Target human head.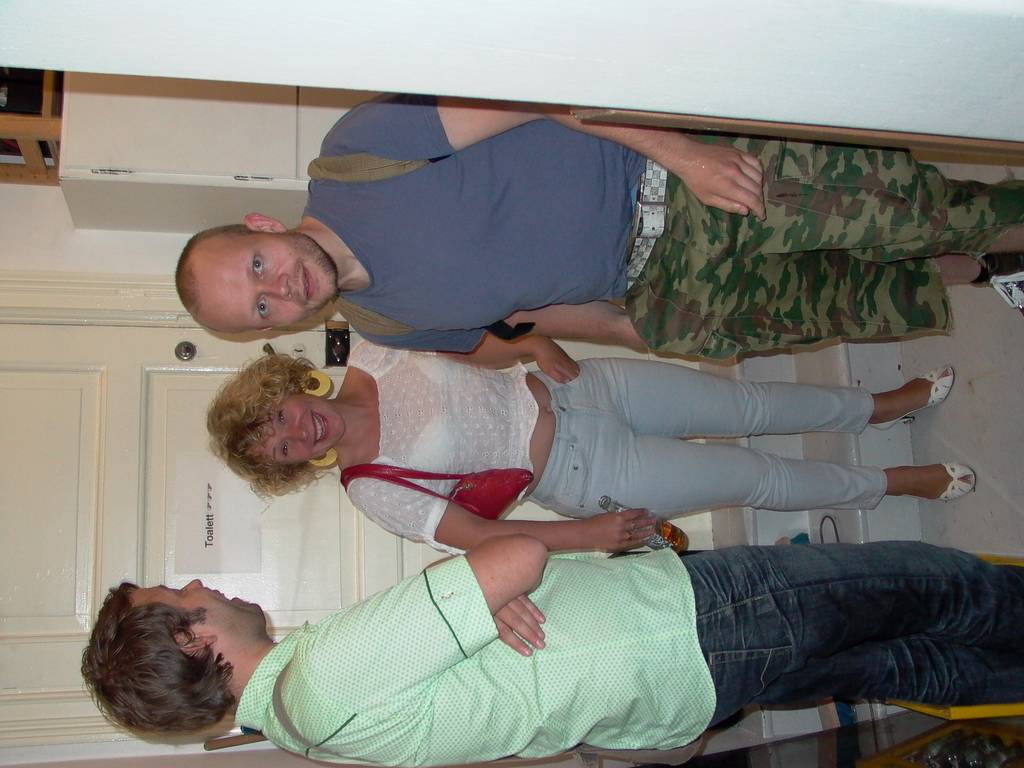
Target region: 226,358,345,468.
